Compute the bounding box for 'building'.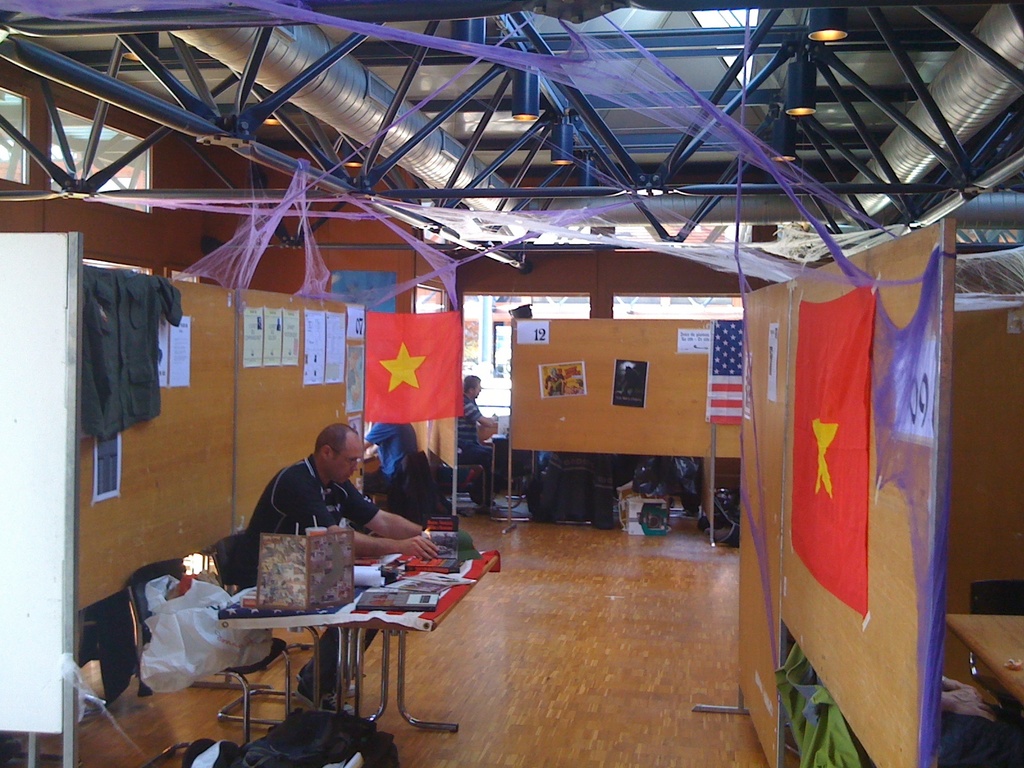
l=0, t=0, r=1023, b=767.
